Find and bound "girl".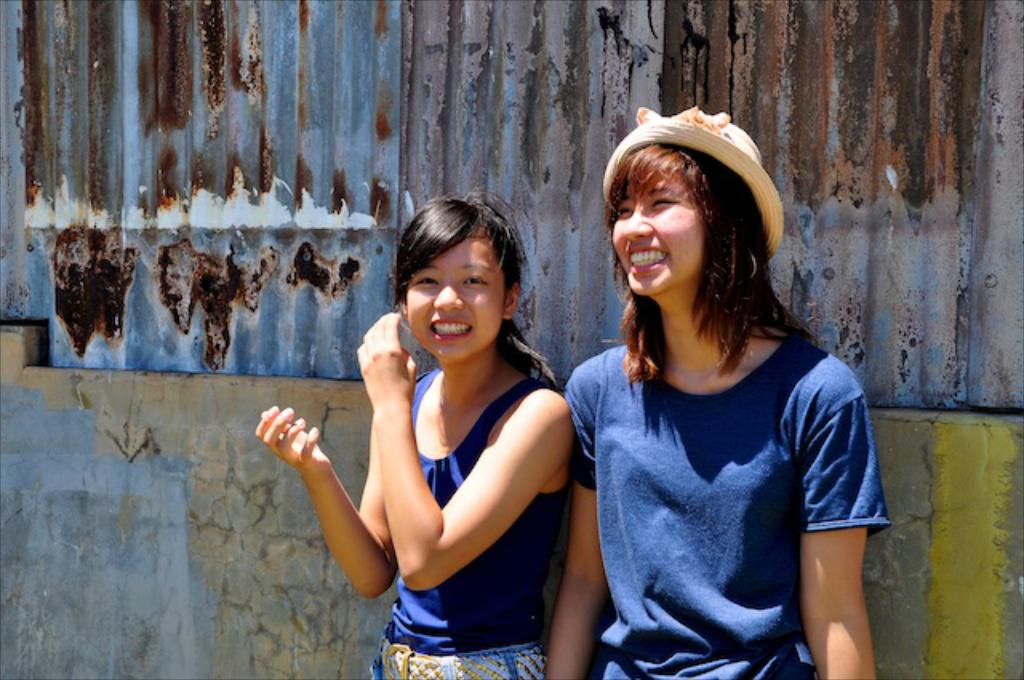
Bound: region(544, 146, 893, 678).
